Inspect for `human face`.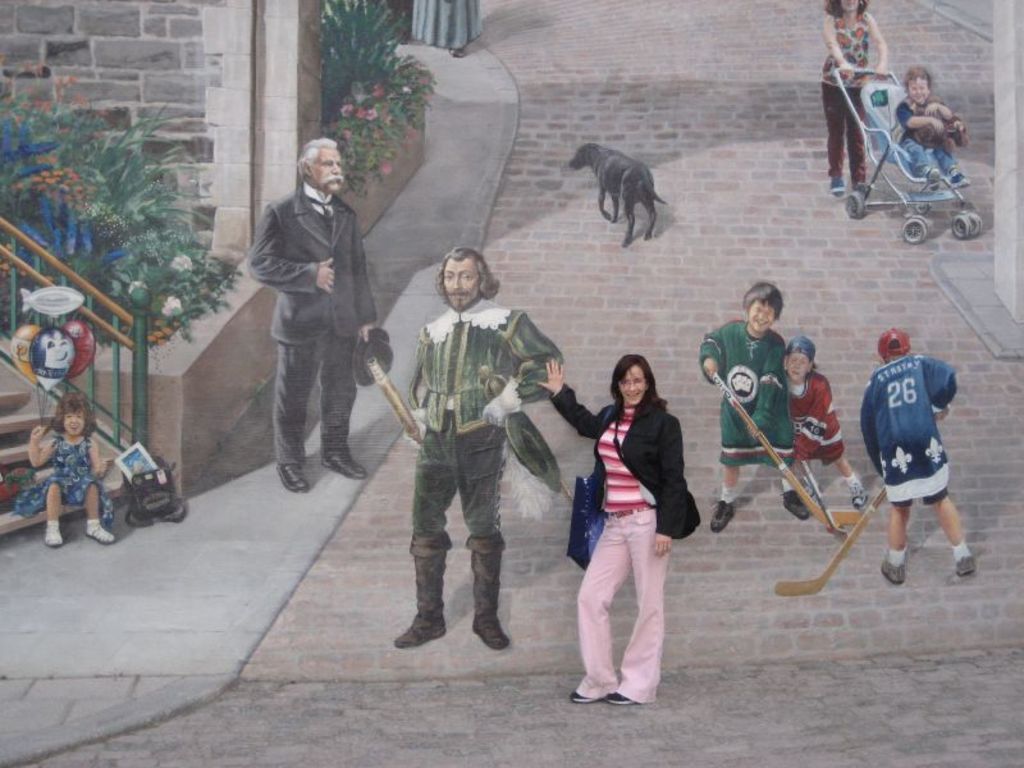
Inspection: {"x1": 906, "y1": 78, "x2": 934, "y2": 102}.
